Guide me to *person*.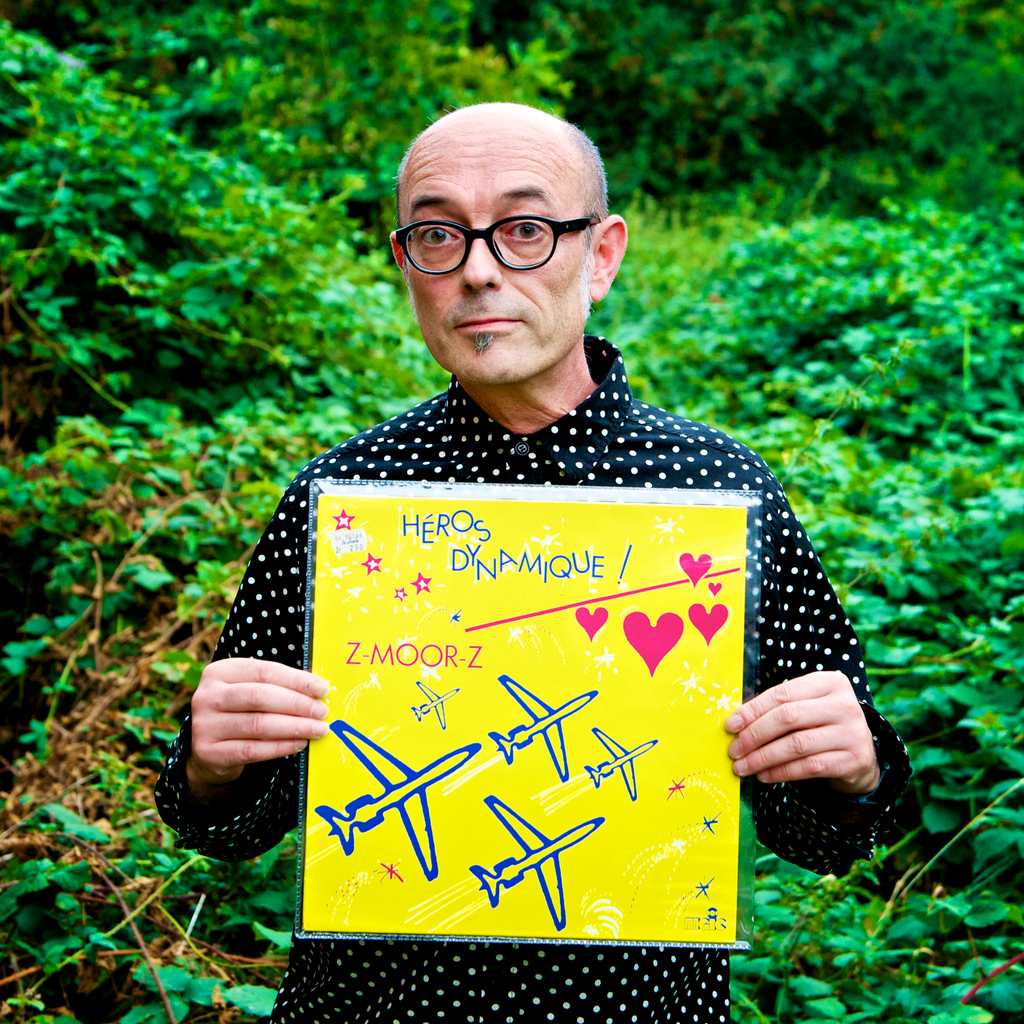
Guidance: bbox=(199, 85, 893, 995).
